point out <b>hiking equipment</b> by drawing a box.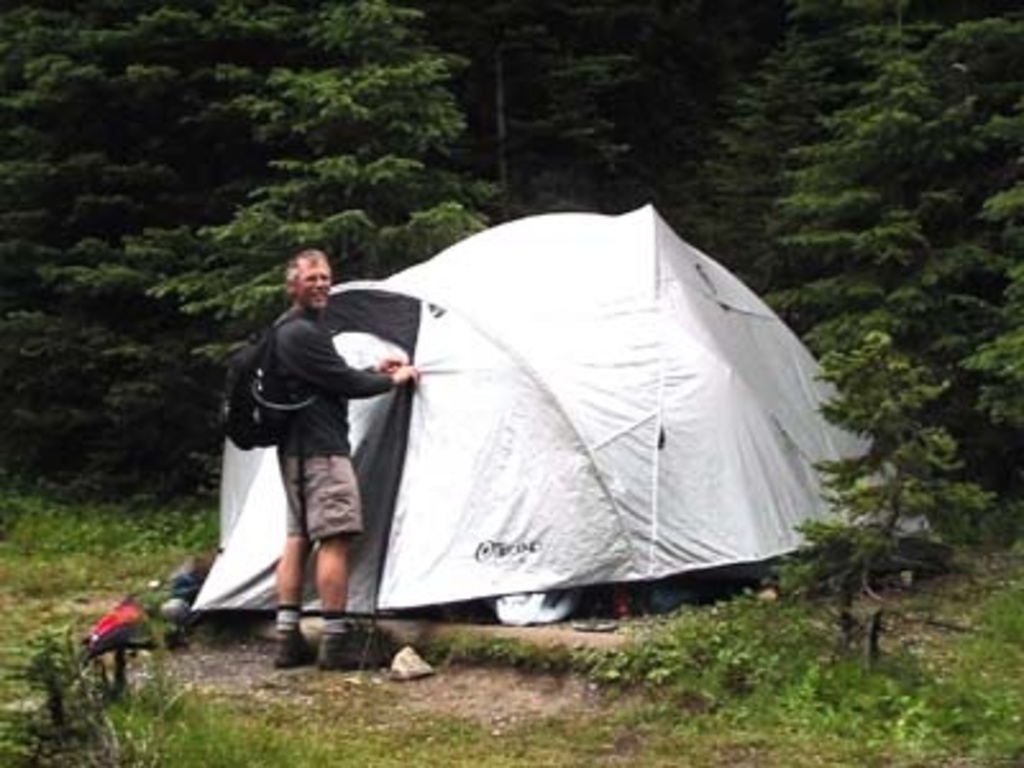
[269, 630, 323, 673].
